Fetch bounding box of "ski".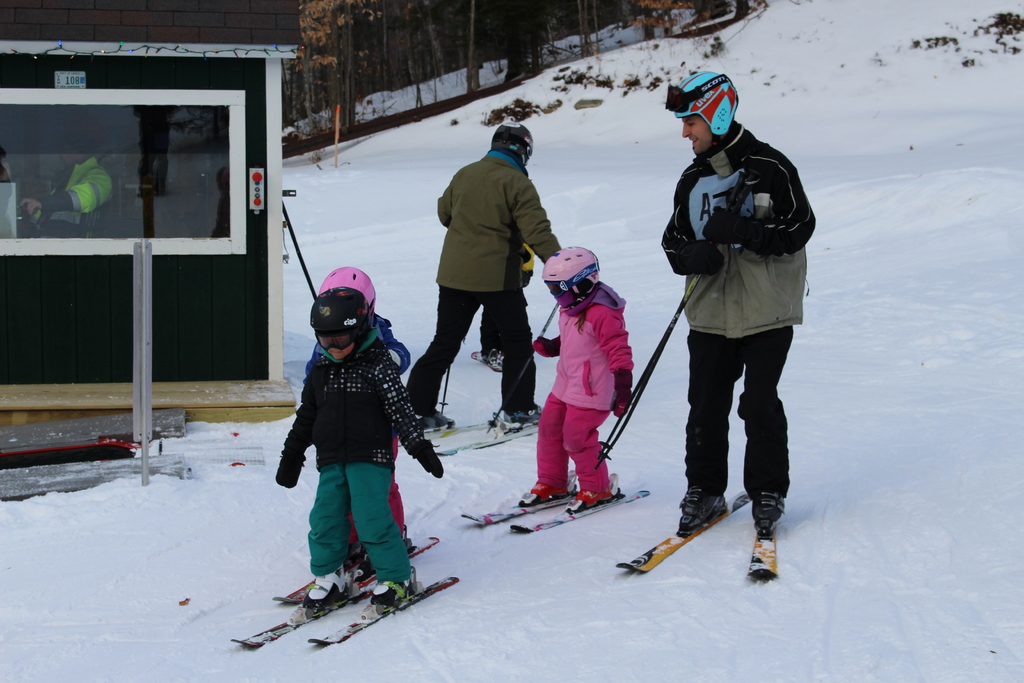
Bbox: Rect(505, 470, 650, 544).
